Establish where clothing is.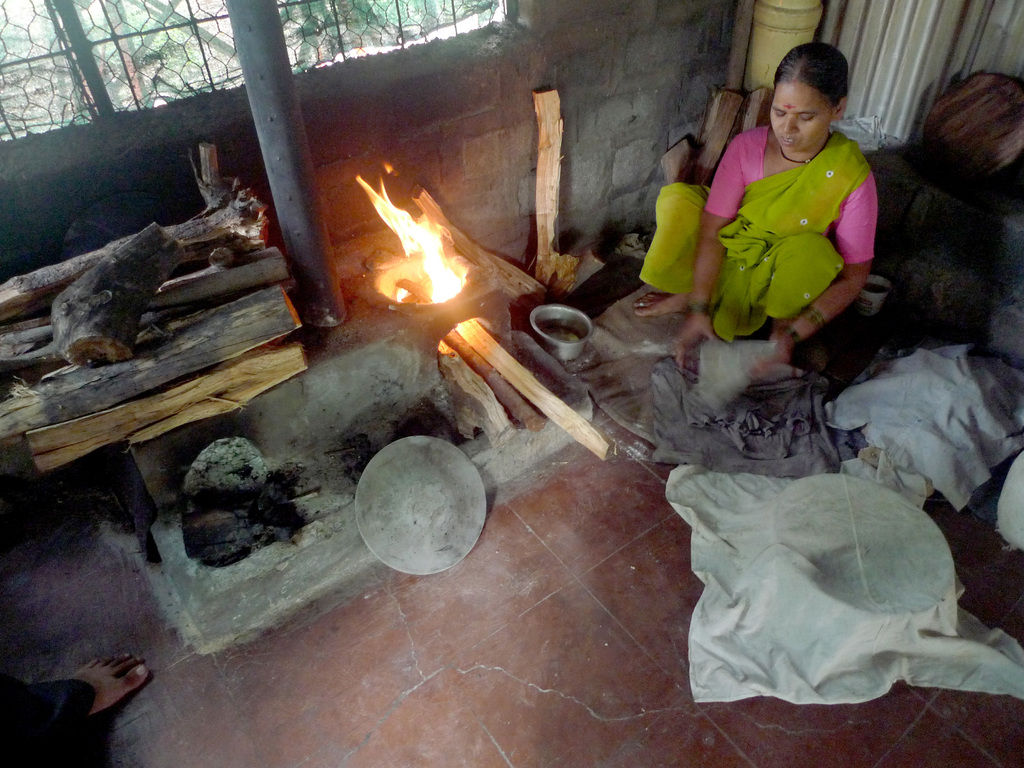
Established at bbox=(651, 81, 899, 388).
